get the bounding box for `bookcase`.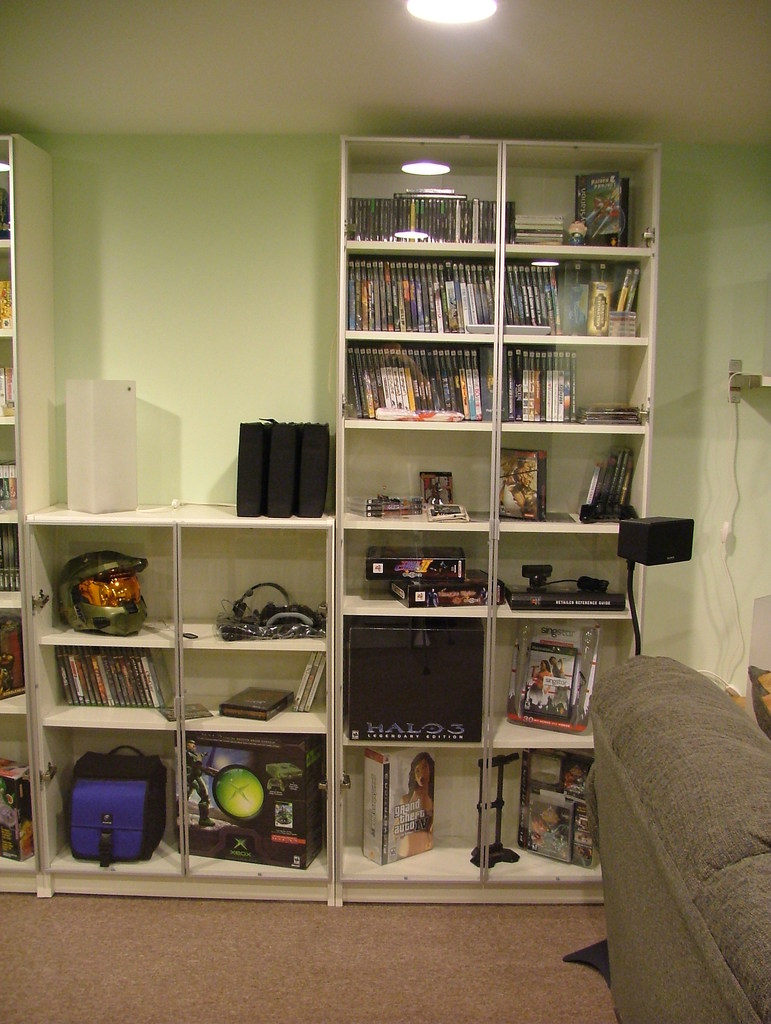
region(0, 133, 669, 908).
